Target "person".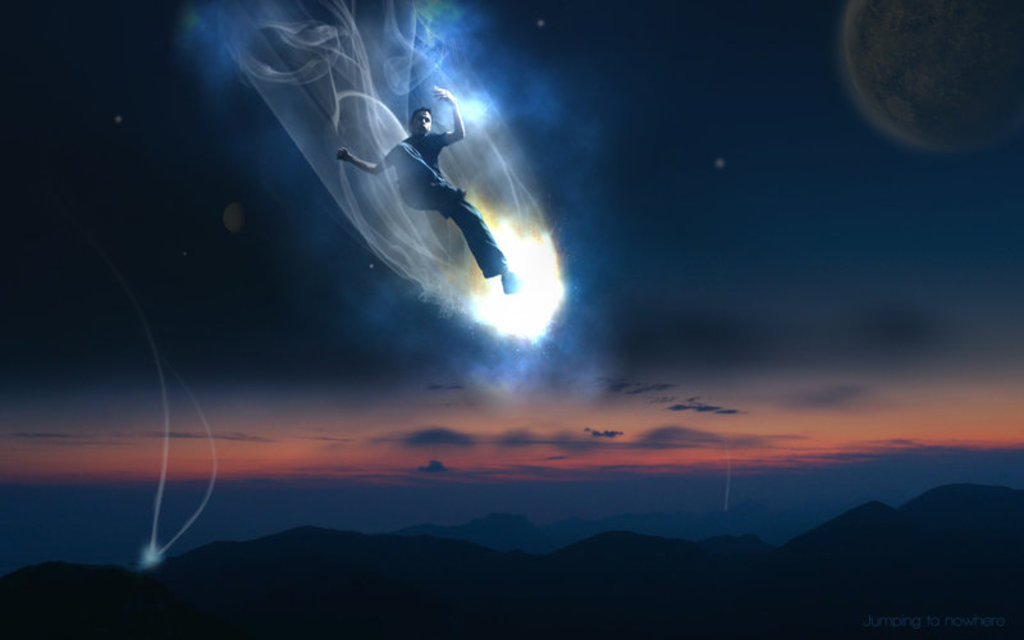
Target region: <bbox>342, 88, 518, 300</bbox>.
